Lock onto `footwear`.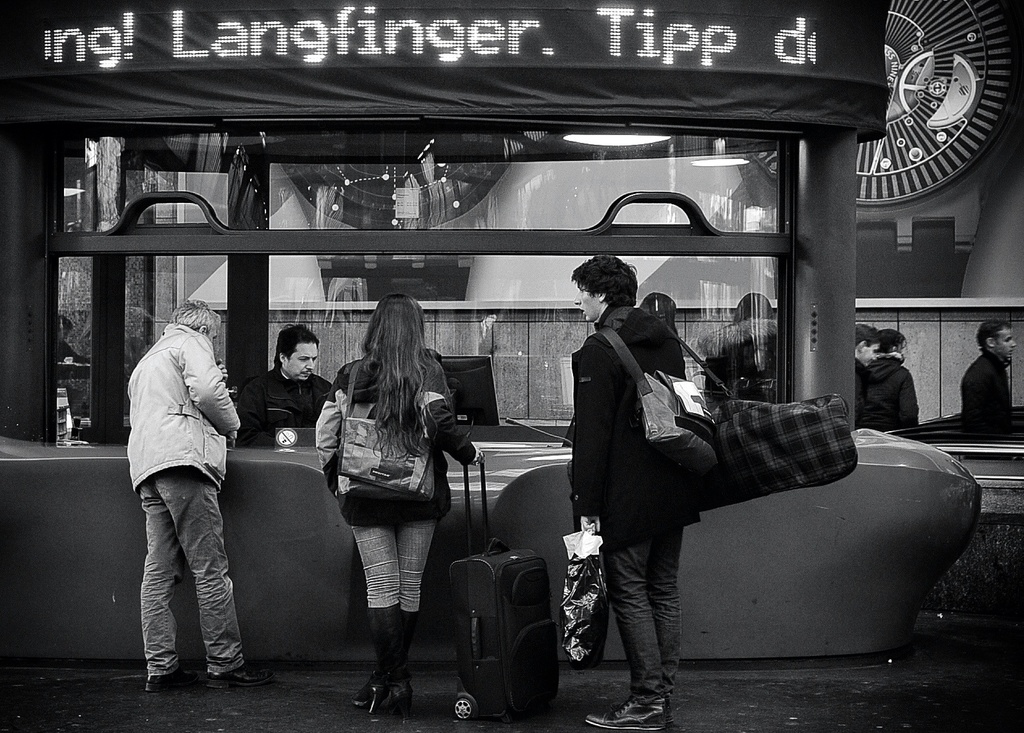
Locked: (146,671,197,692).
